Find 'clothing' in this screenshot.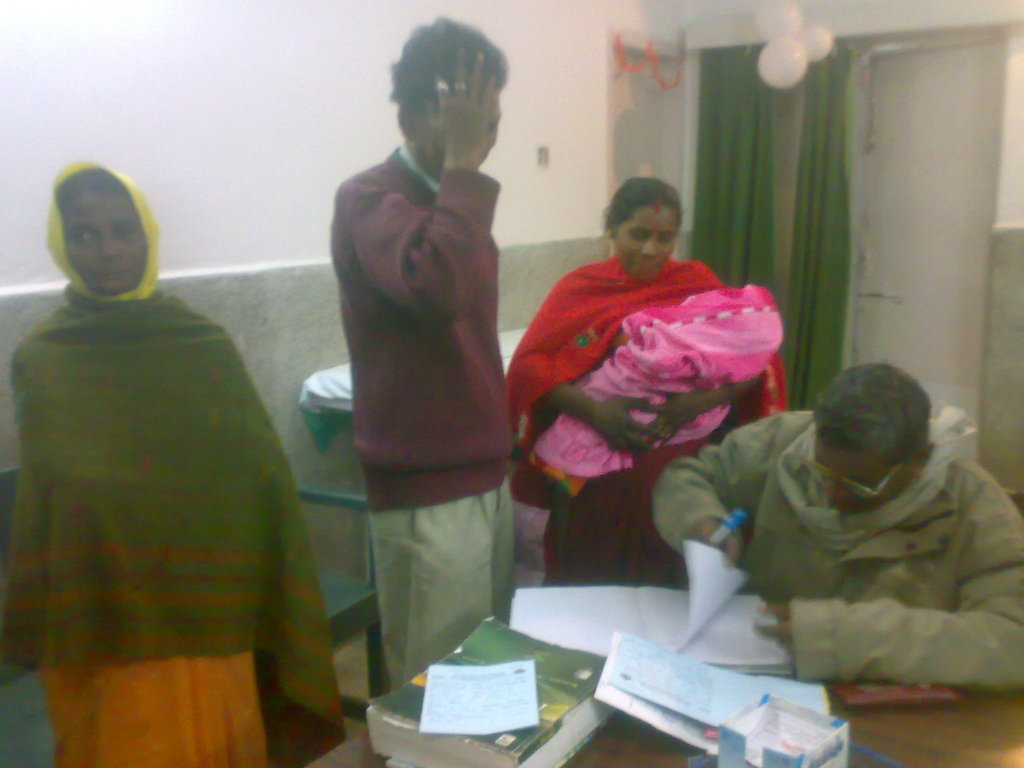
The bounding box for 'clothing' is 8:287:350:767.
